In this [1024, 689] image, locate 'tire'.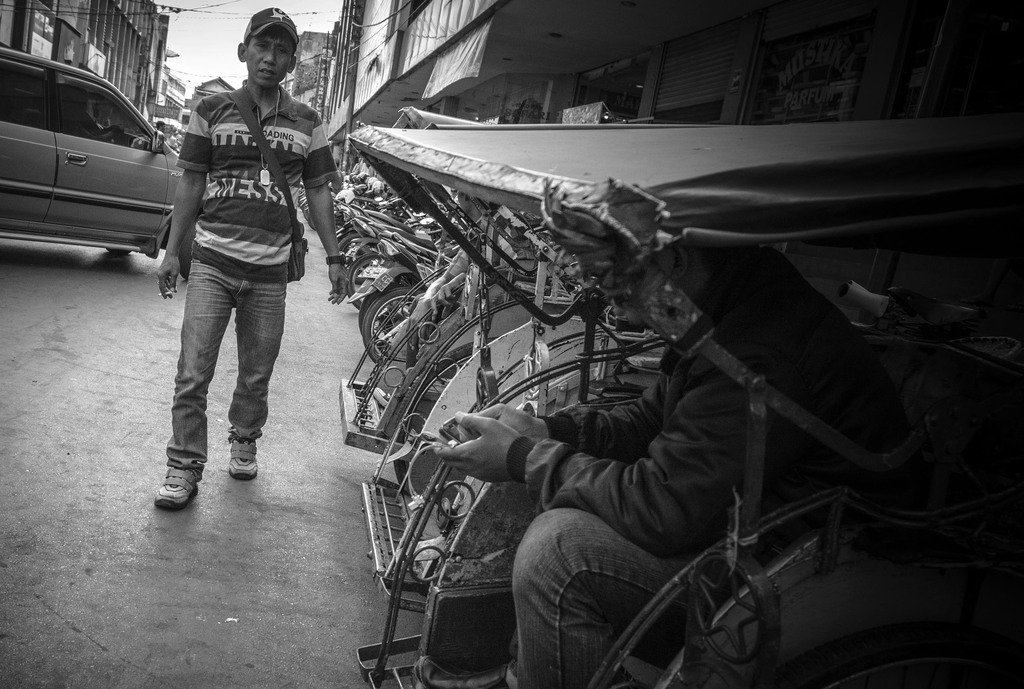
Bounding box: detection(401, 346, 508, 497).
